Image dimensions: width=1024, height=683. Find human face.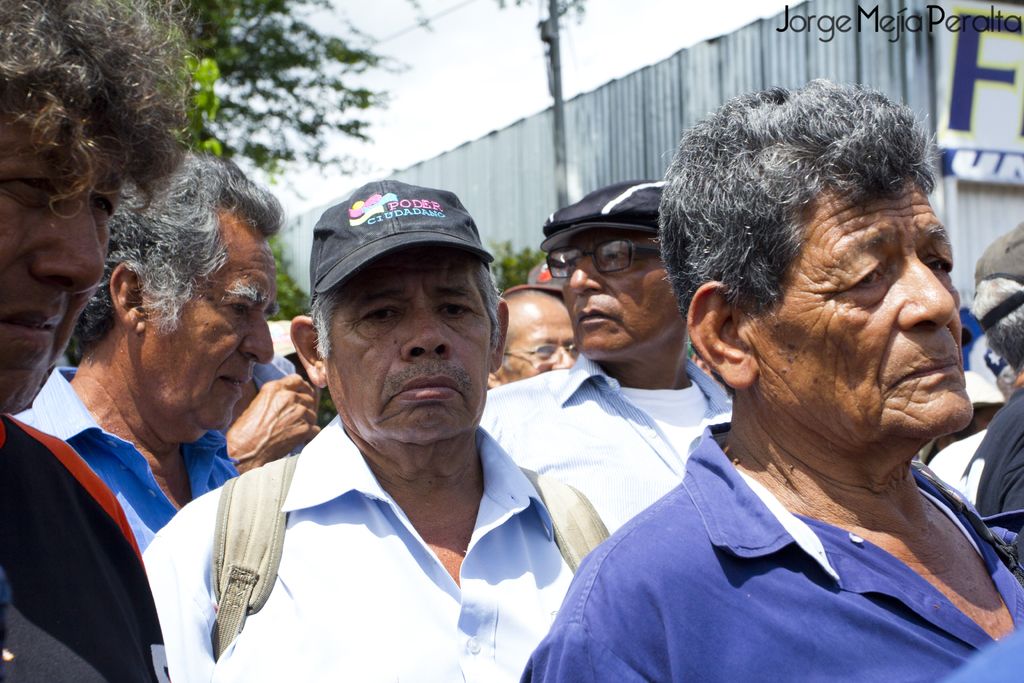
[x1=559, y1=222, x2=681, y2=354].
